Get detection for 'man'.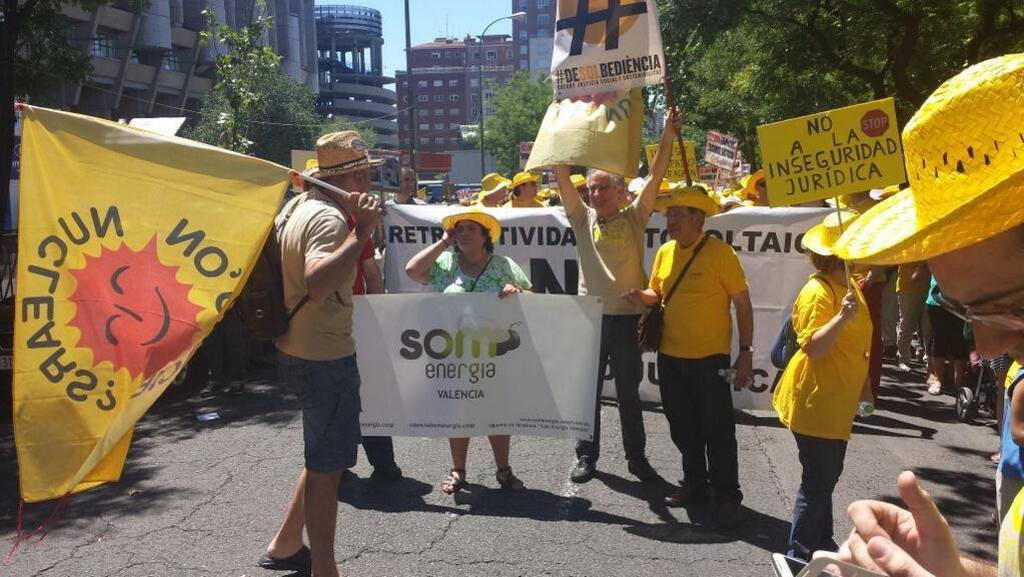
Detection: BBox(478, 171, 508, 204).
